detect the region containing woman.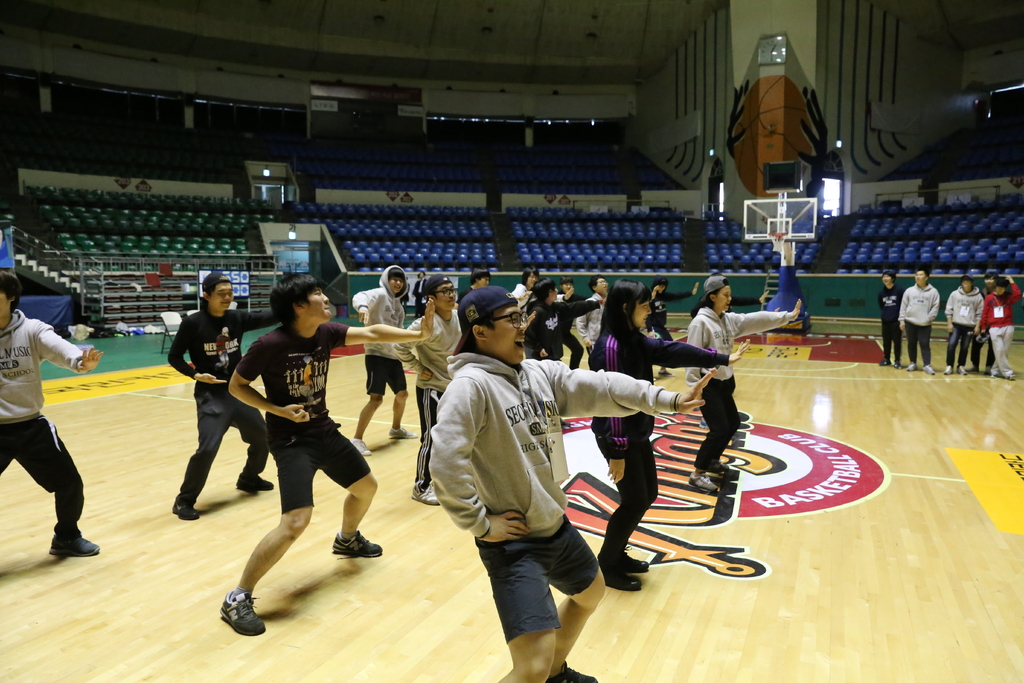
Rect(975, 272, 1021, 381).
